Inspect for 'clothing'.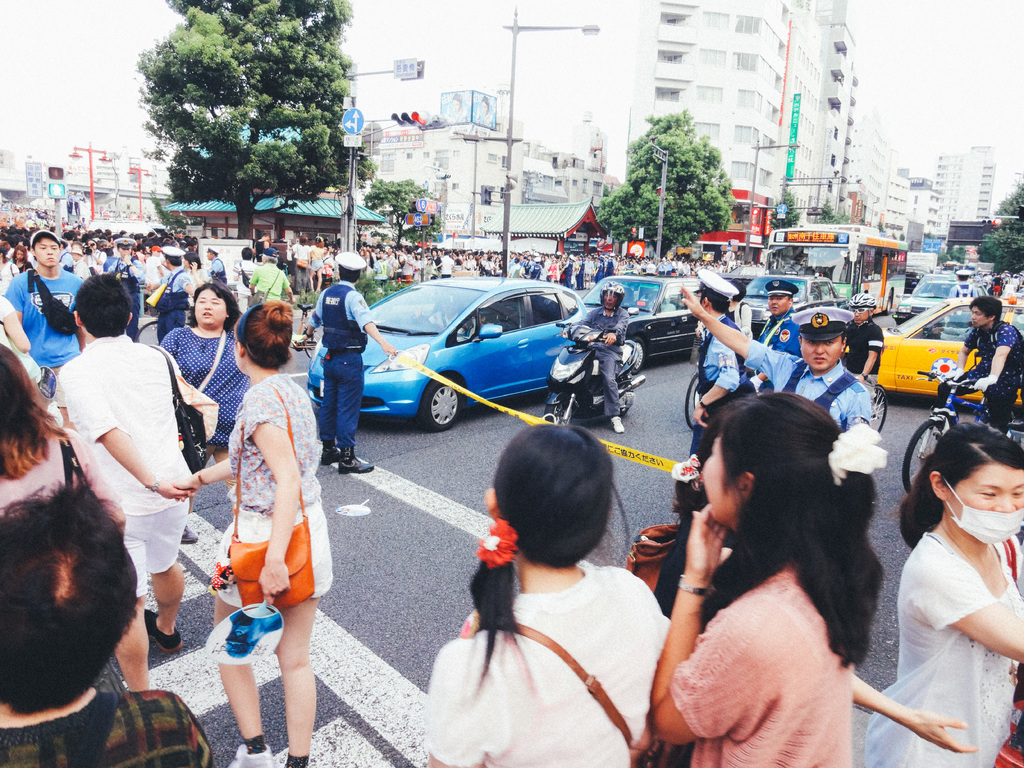
Inspection: [left=12, top=257, right=86, bottom=381].
